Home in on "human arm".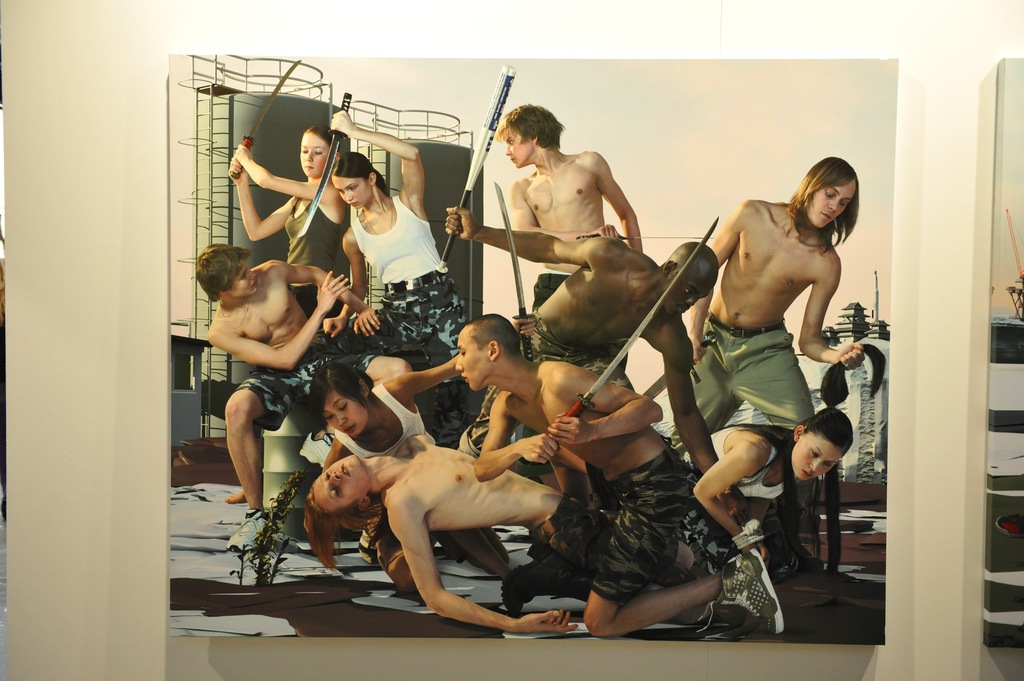
Homed in at [379,308,544,415].
